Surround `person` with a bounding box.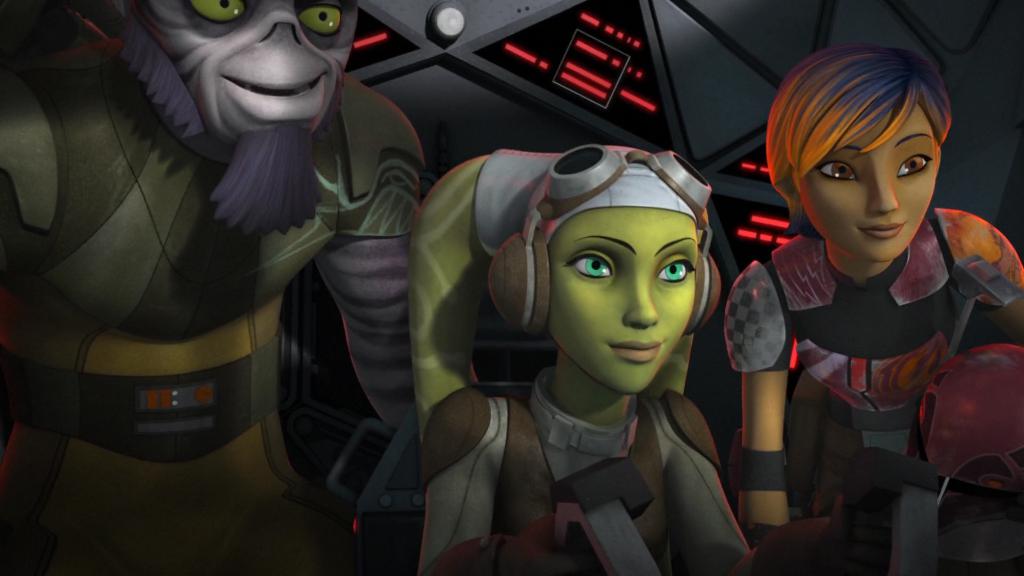
{"x1": 412, "y1": 135, "x2": 869, "y2": 575}.
